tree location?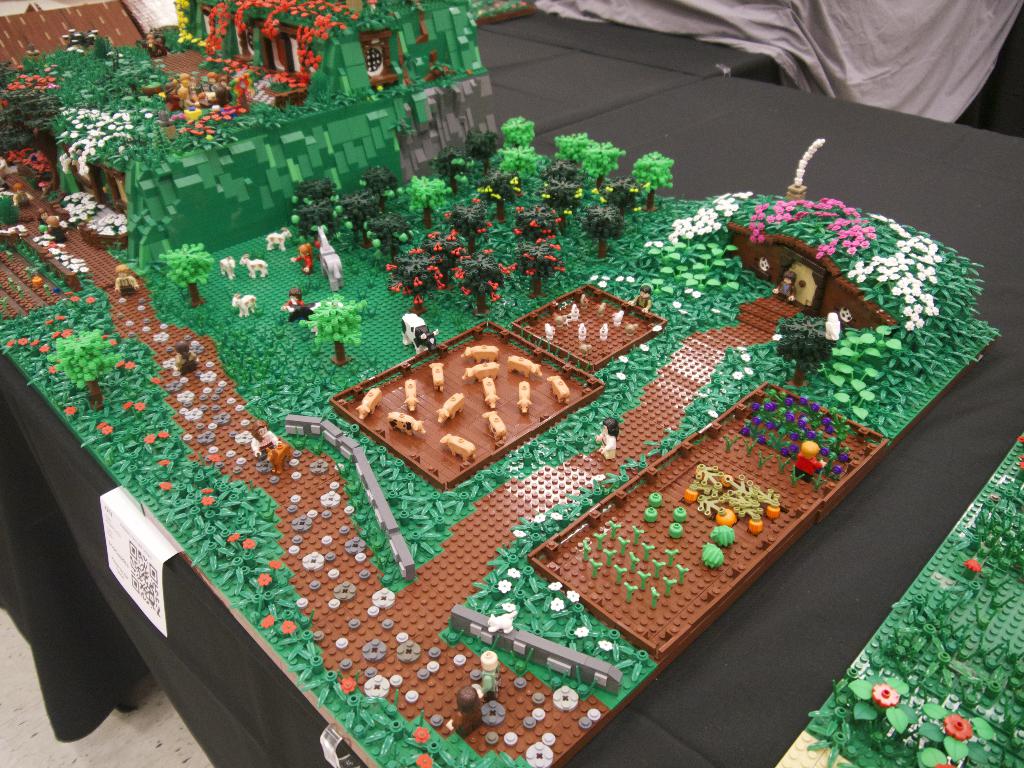
{"x1": 472, "y1": 173, "x2": 525, "y2": 220}
